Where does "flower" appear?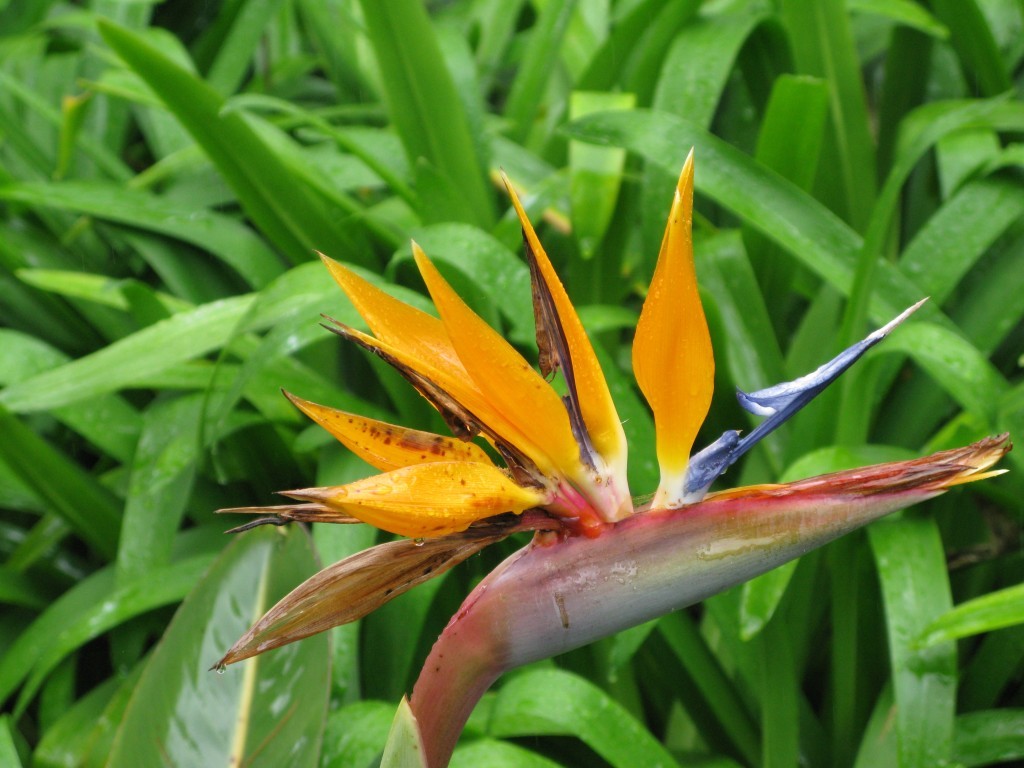
Appears at box=[202, 142, 1015, 767].
